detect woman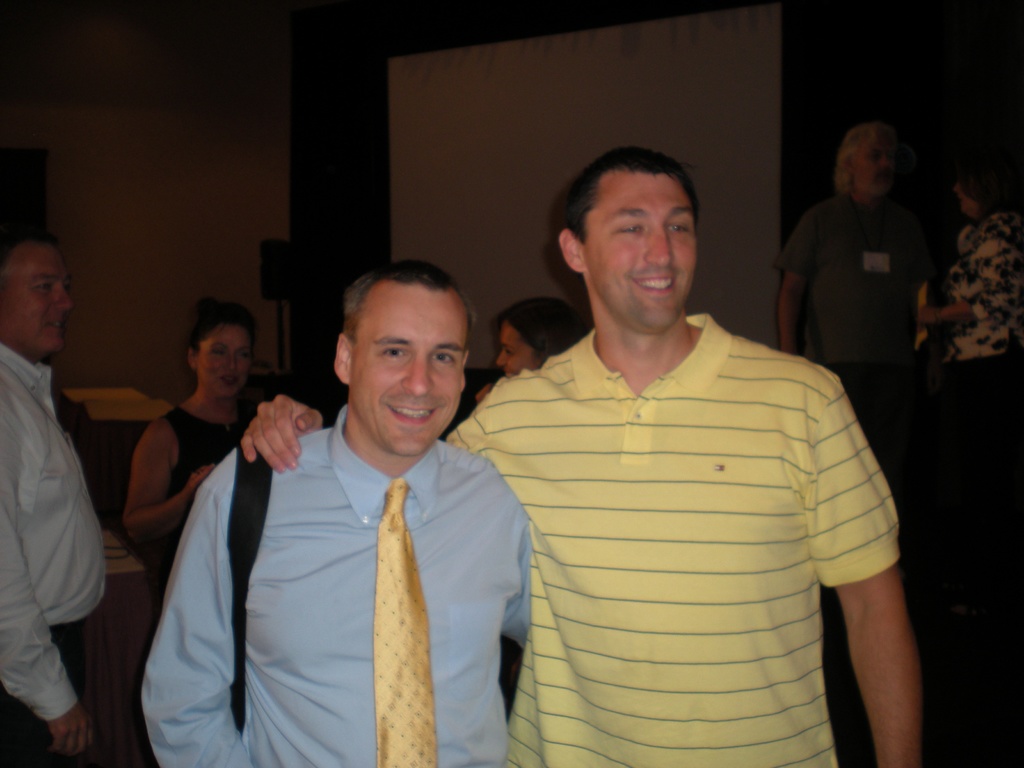
BBox(472, 288, 592, 407)
